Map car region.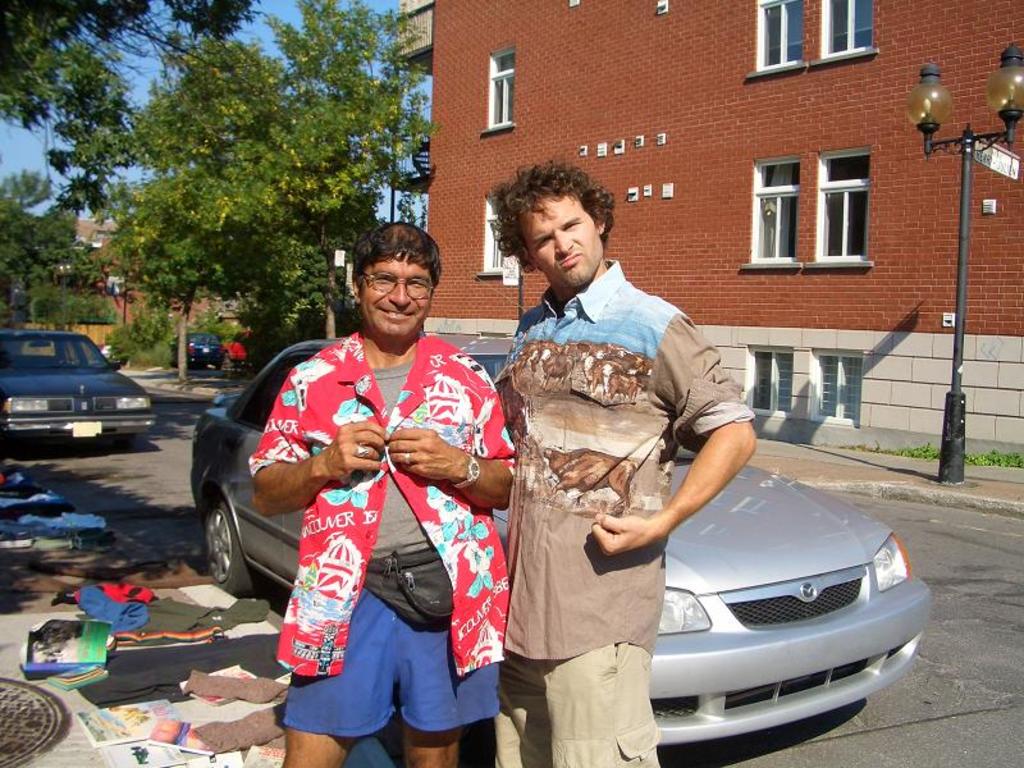
Mapped to [166, 330, 224, 366].
